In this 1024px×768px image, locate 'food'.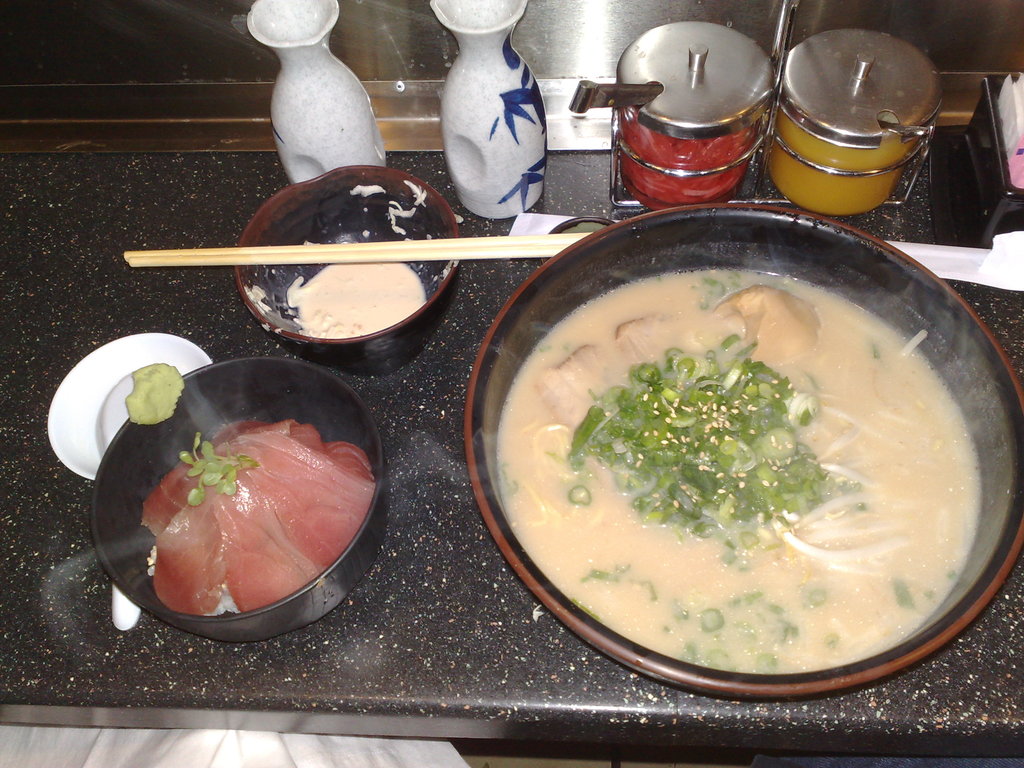
Bounding box: bbox(125, 358, 183, 420).
